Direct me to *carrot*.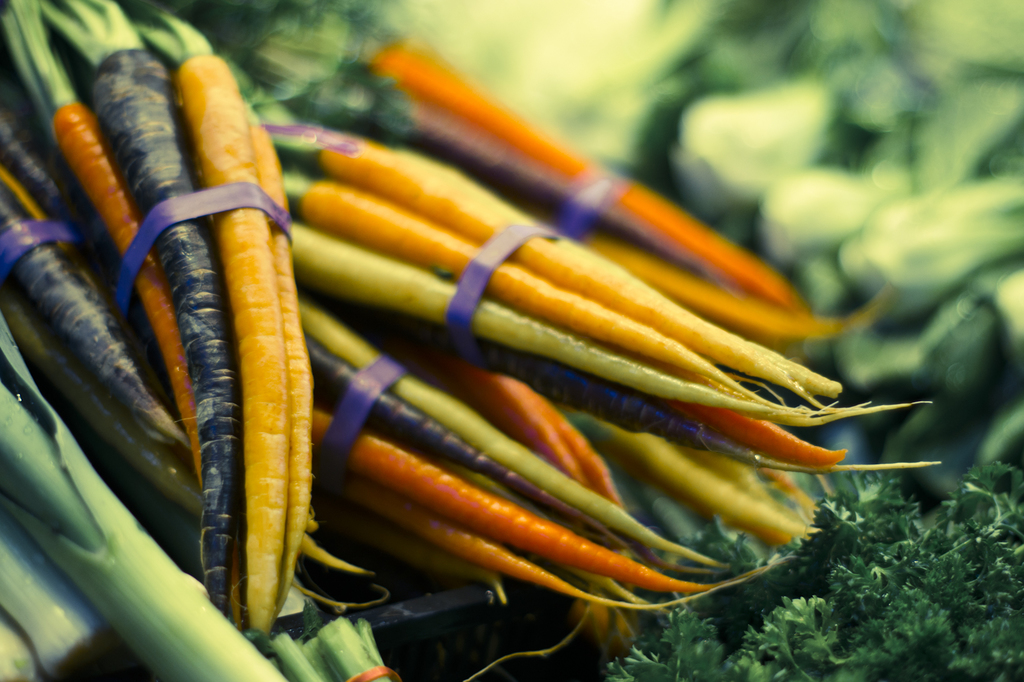
Direction: bbox=(171, 46, 288, 647).
